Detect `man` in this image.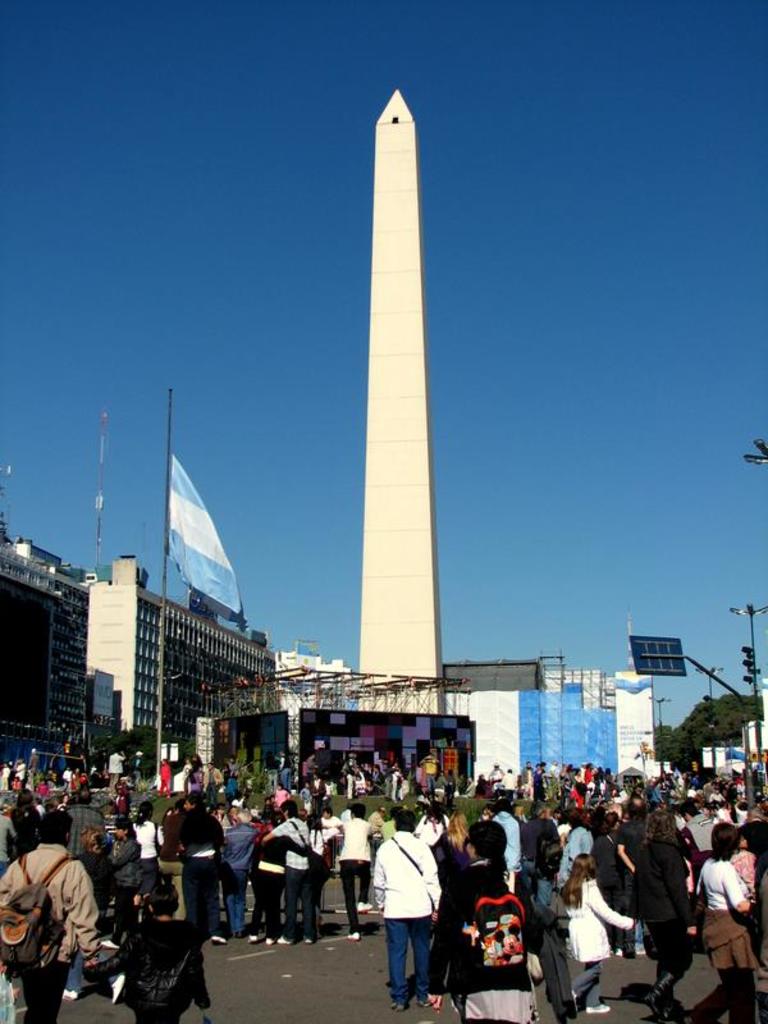
Detection: {"left": 260, "top": 801, "right": 317, "bottom": 947}.
